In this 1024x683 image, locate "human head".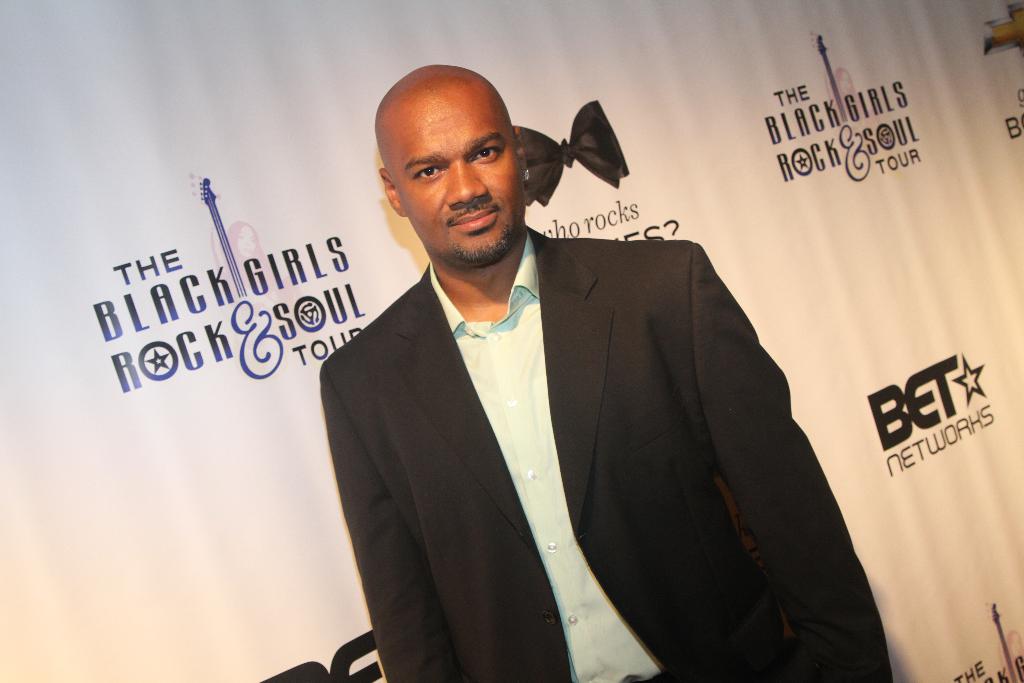
Bounding box: Rect(371, 63, 525, 245).
